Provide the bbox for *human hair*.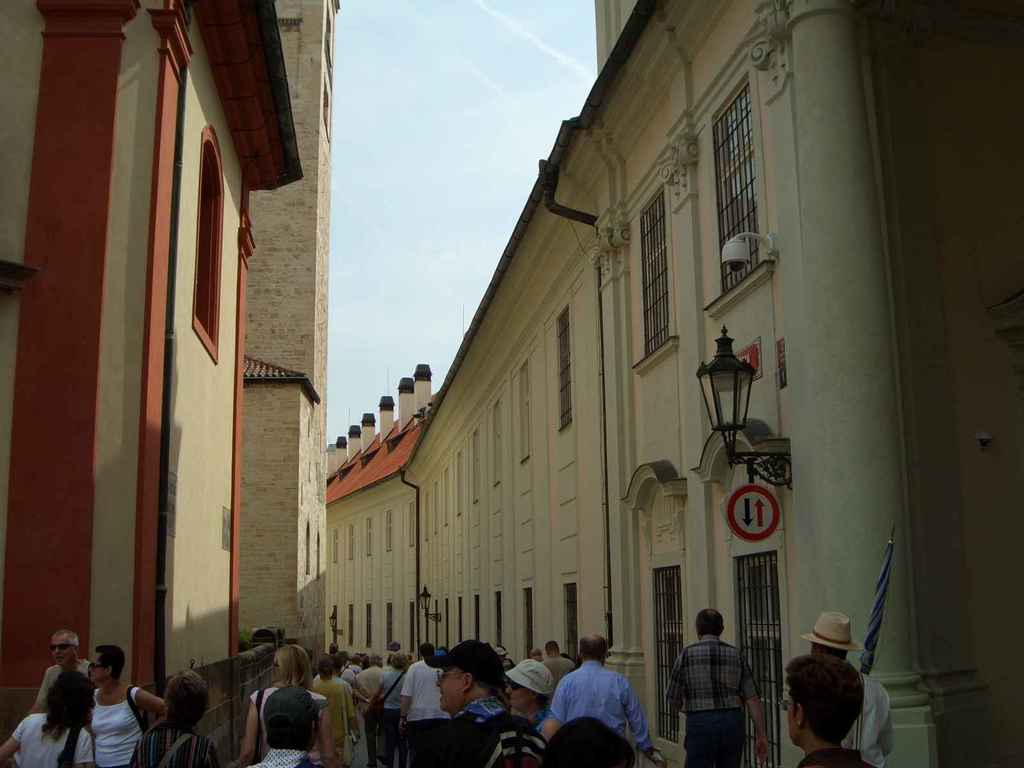
l=317, t=657, r=333, b=680.
